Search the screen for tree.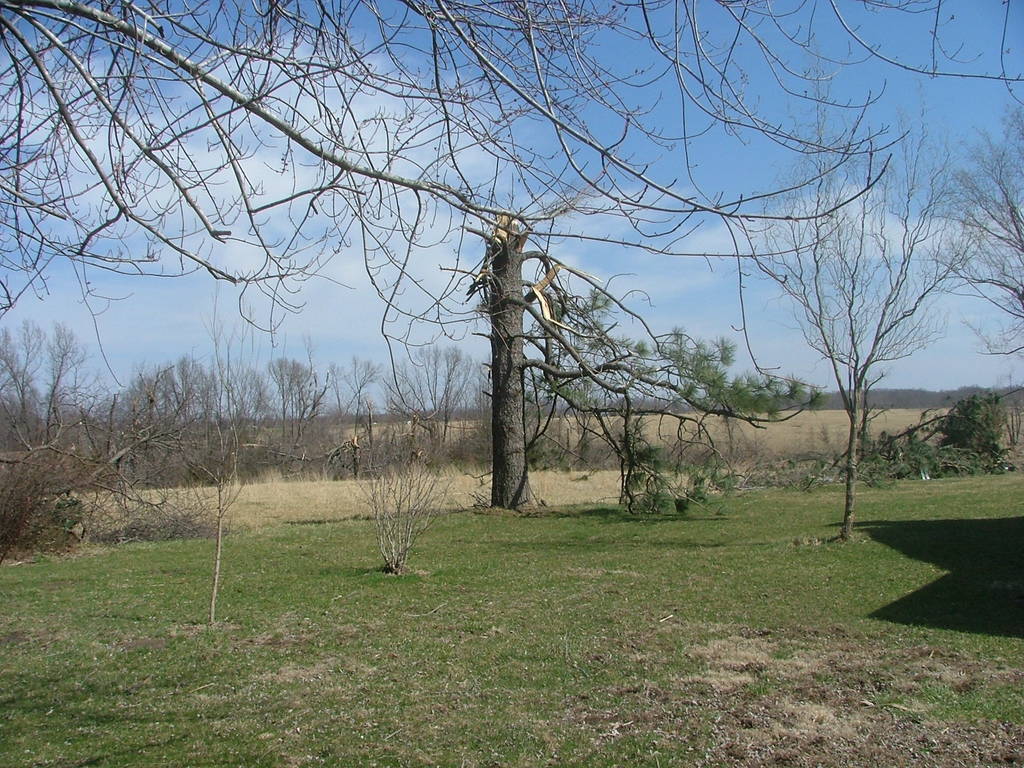
Found at 569, 388, 657, 482.
